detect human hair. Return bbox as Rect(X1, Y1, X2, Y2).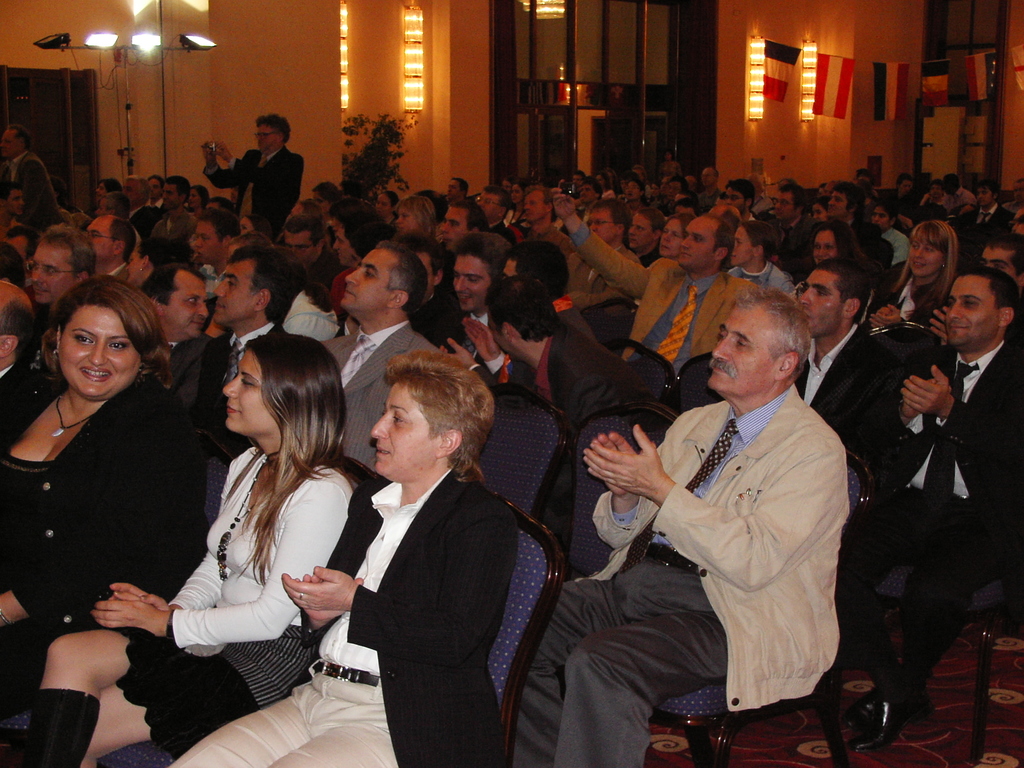
Rect(502, 173, 522, 188).
